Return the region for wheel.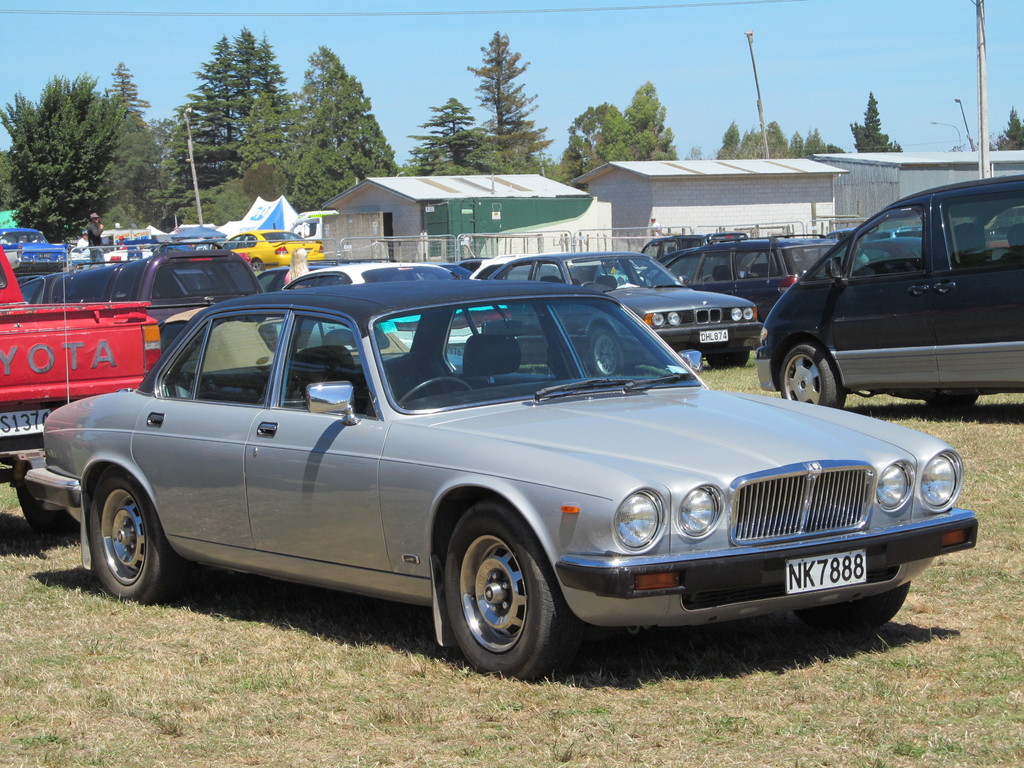
bbox=[592, 329, 627, 376].
